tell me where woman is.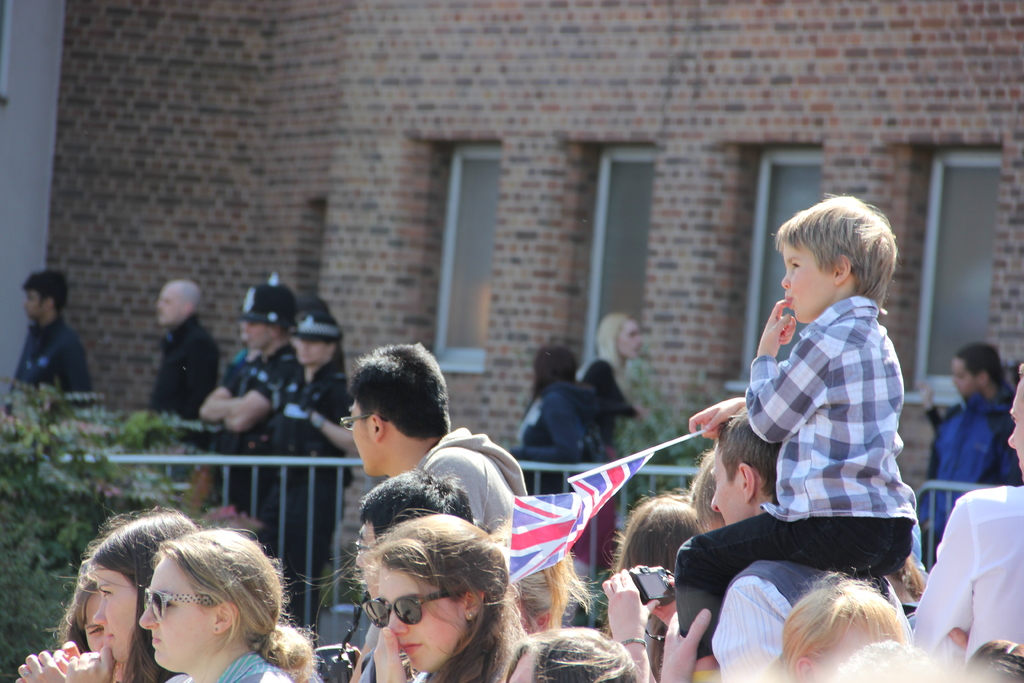
woman is at <box>740,552,936,676</box>.
